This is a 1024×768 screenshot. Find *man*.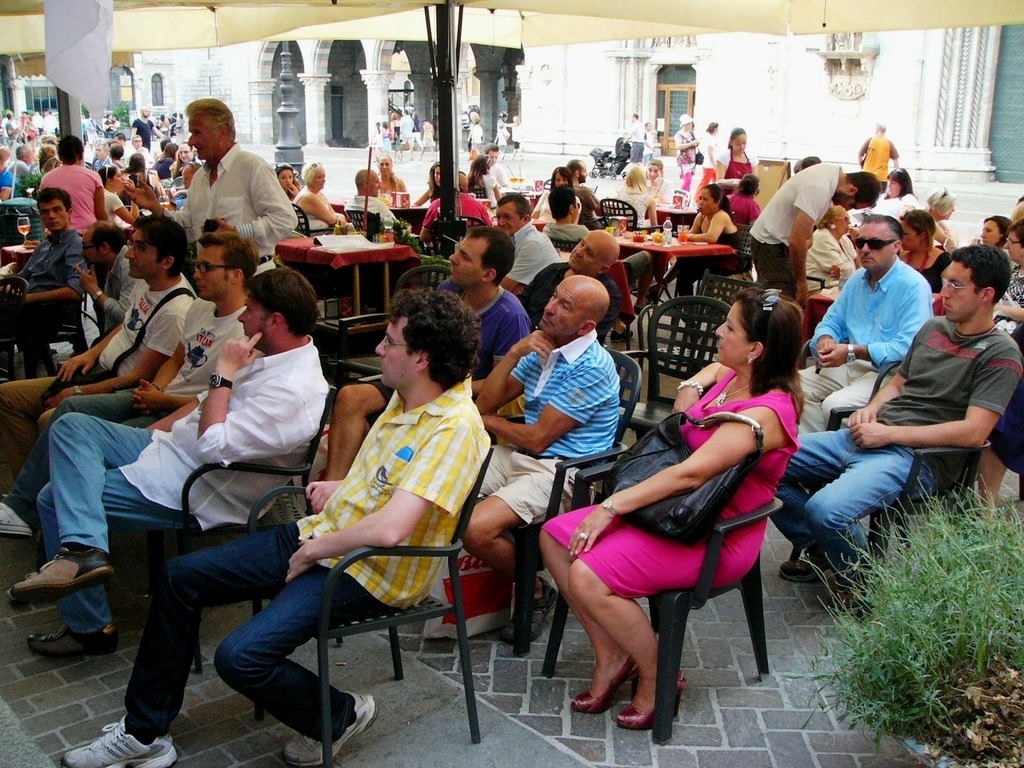
Bounding box: (517,229,630,332).
